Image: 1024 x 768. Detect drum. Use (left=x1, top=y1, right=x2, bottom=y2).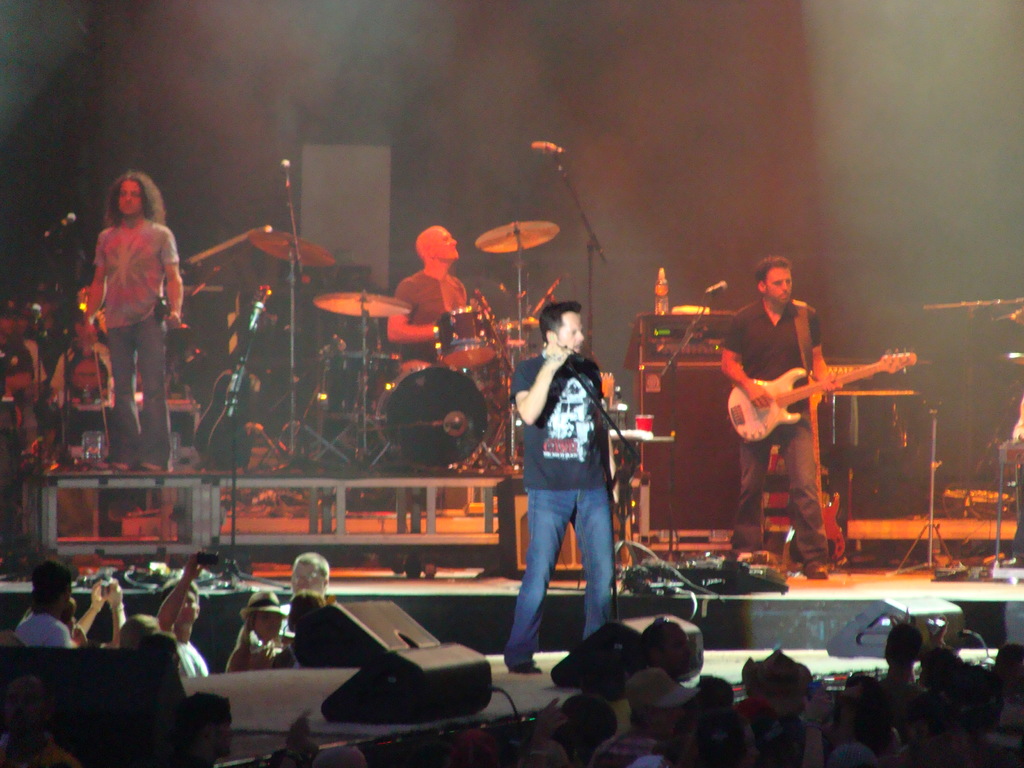
(left=433, top=307, right=500, bottom=369).
